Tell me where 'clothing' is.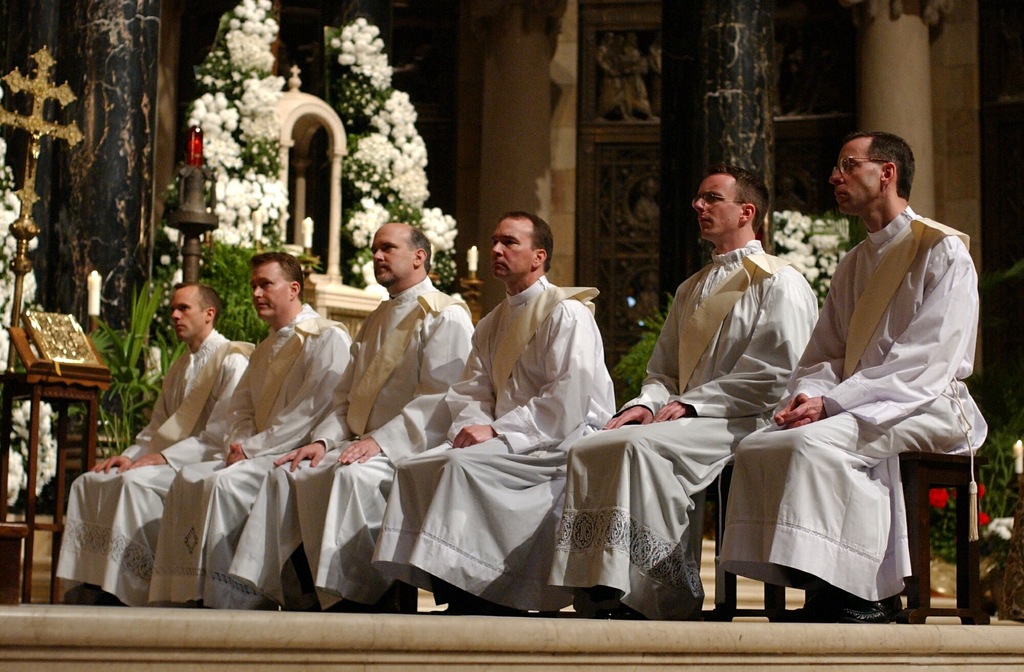
'clothing' is at box=[551, 232, 820, 616].
